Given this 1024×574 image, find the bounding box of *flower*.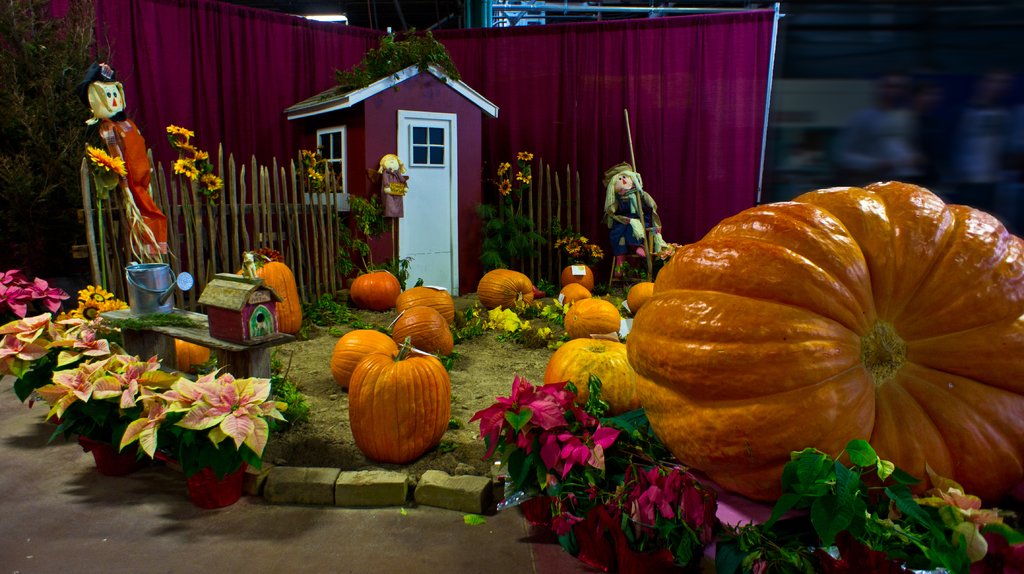
{"x1": 205, "y1": 175, "x2": 221, "y2": 198}.
